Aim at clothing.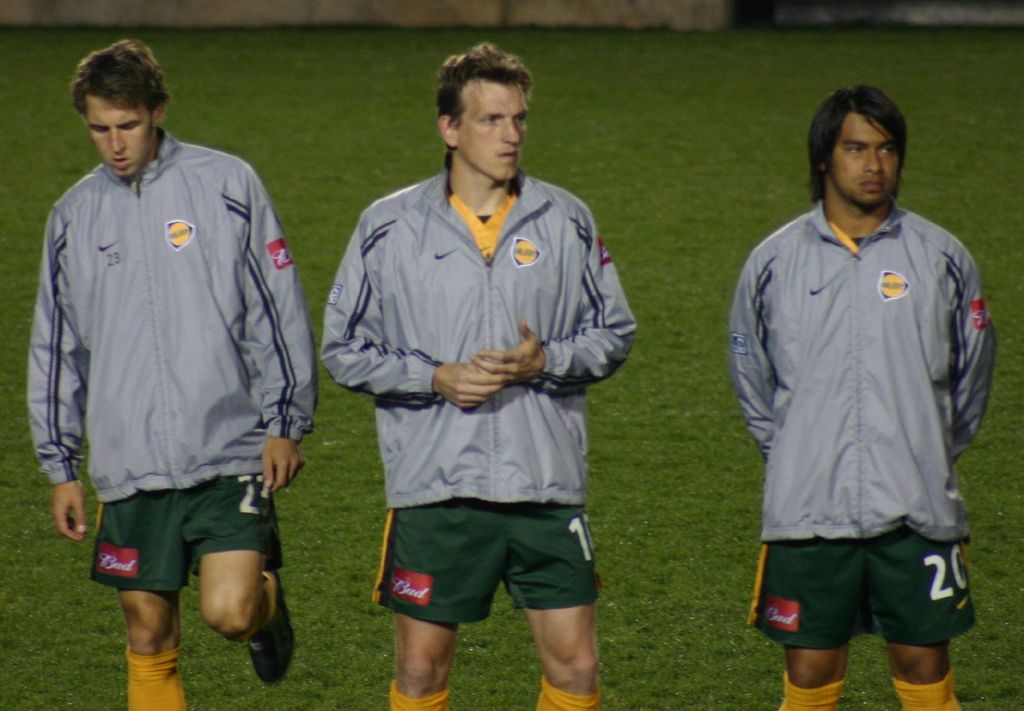
Aimed at {"x1": 77, "y1": 468, "x2": 290, "y2": 591}.
